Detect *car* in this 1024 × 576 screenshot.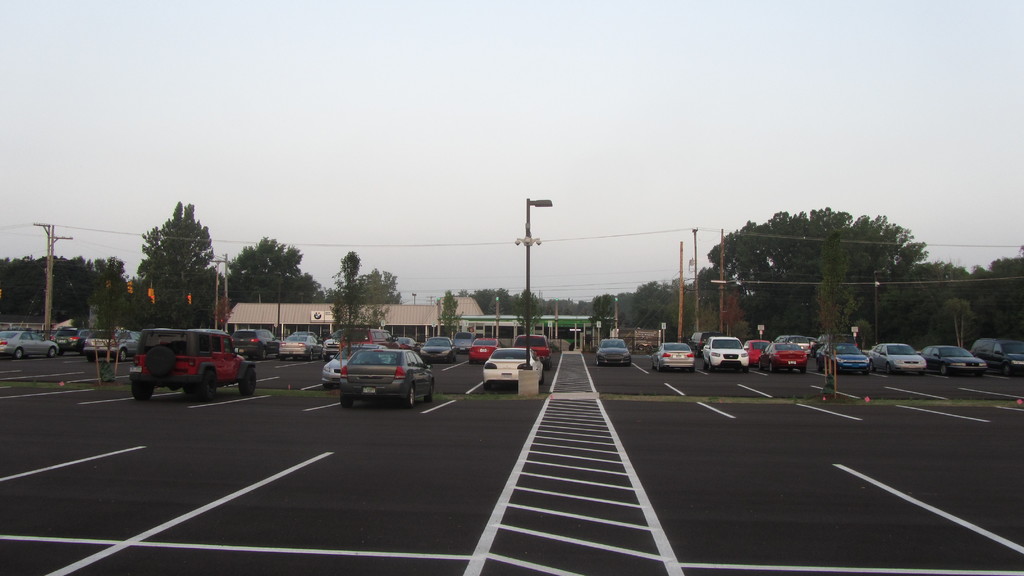
Detection: rect(689, 332, 721, 353).
